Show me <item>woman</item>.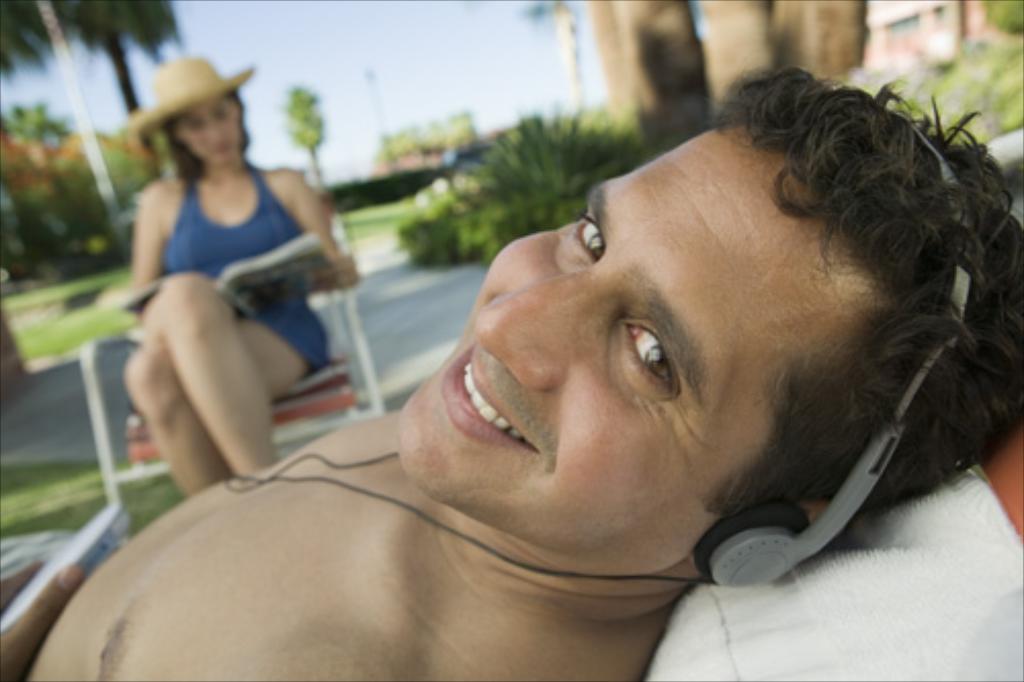
<item>woman</item> is here: bbox=[125, 68, 352, 504].
